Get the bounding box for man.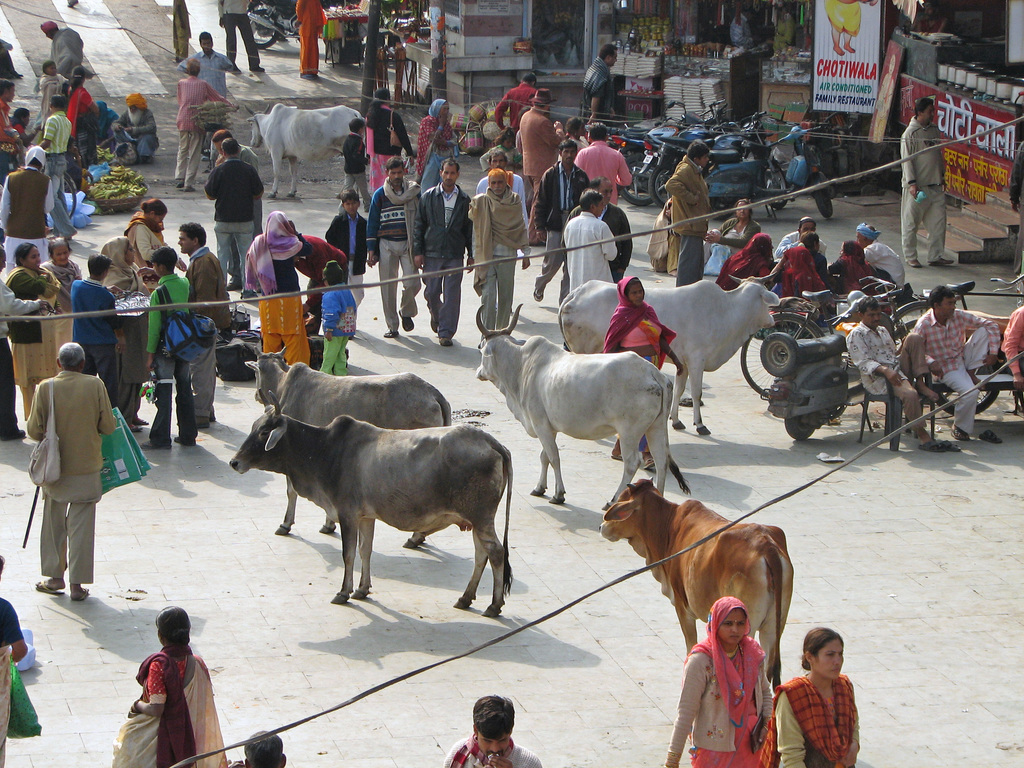
bbox=[671, 140, 709, 279].
